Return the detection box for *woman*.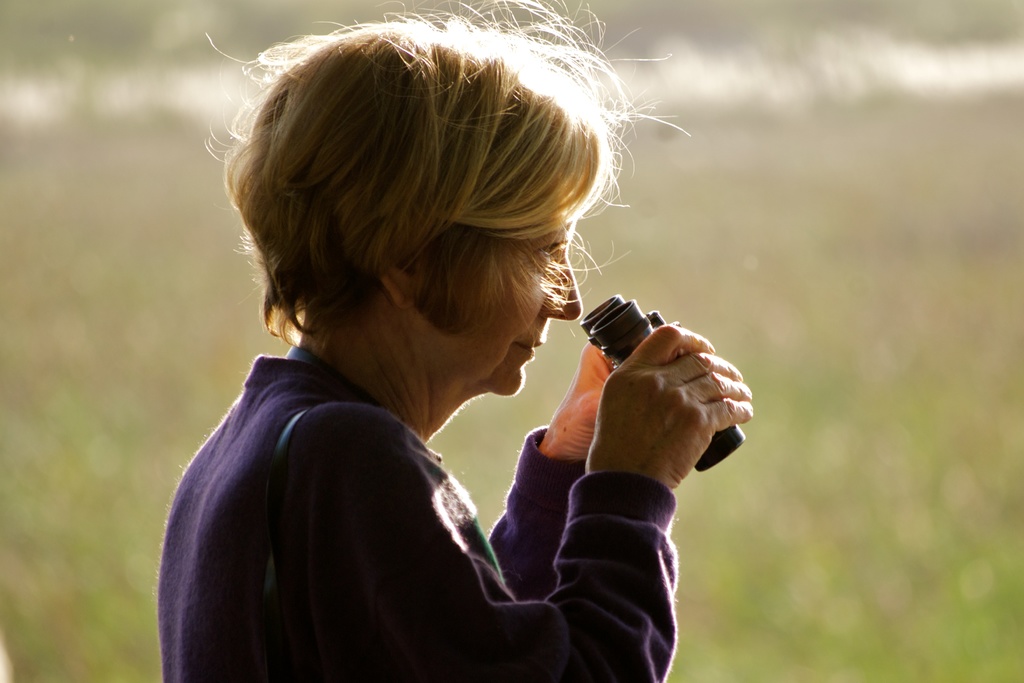
crop(122, 6, 765, 664).
